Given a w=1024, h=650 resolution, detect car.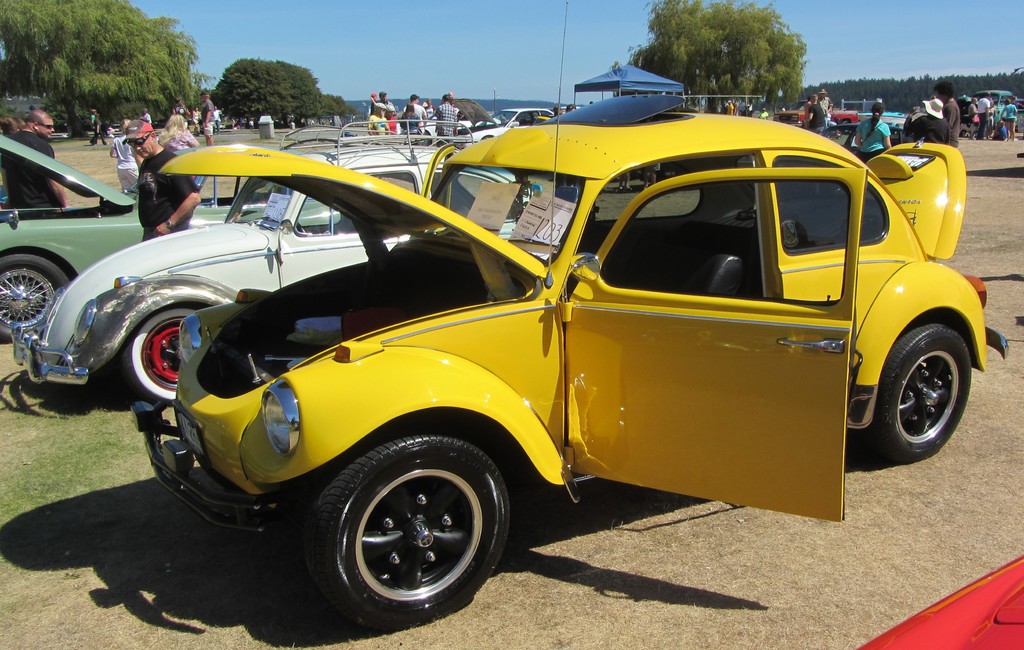
BBox(14, 110, 541, 421).
